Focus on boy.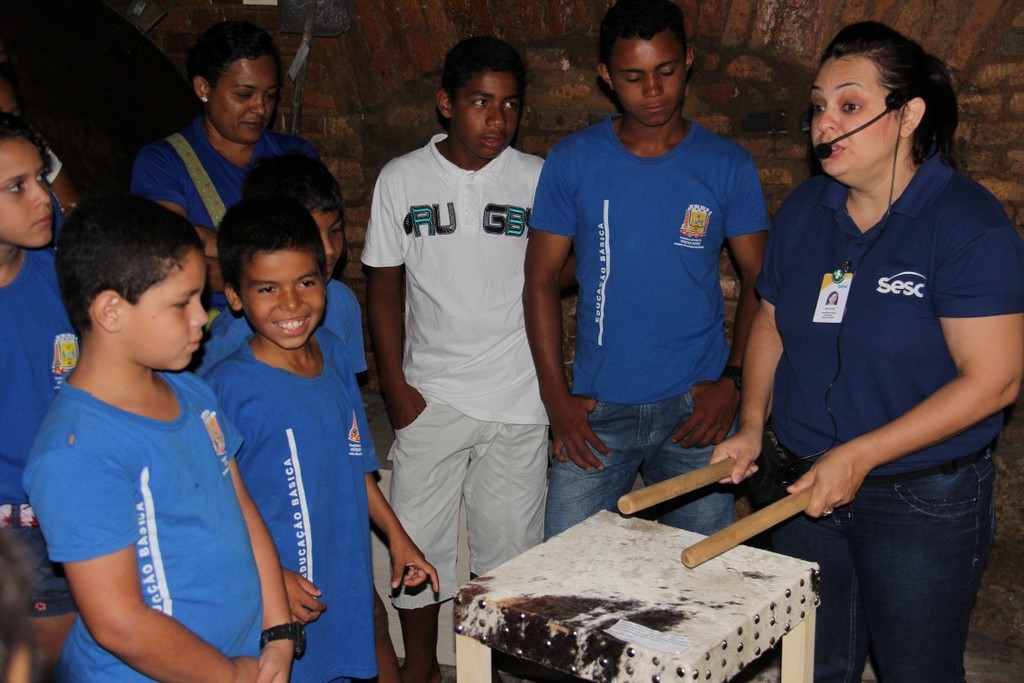
Focused at box=[195, 190, 435, 680].
